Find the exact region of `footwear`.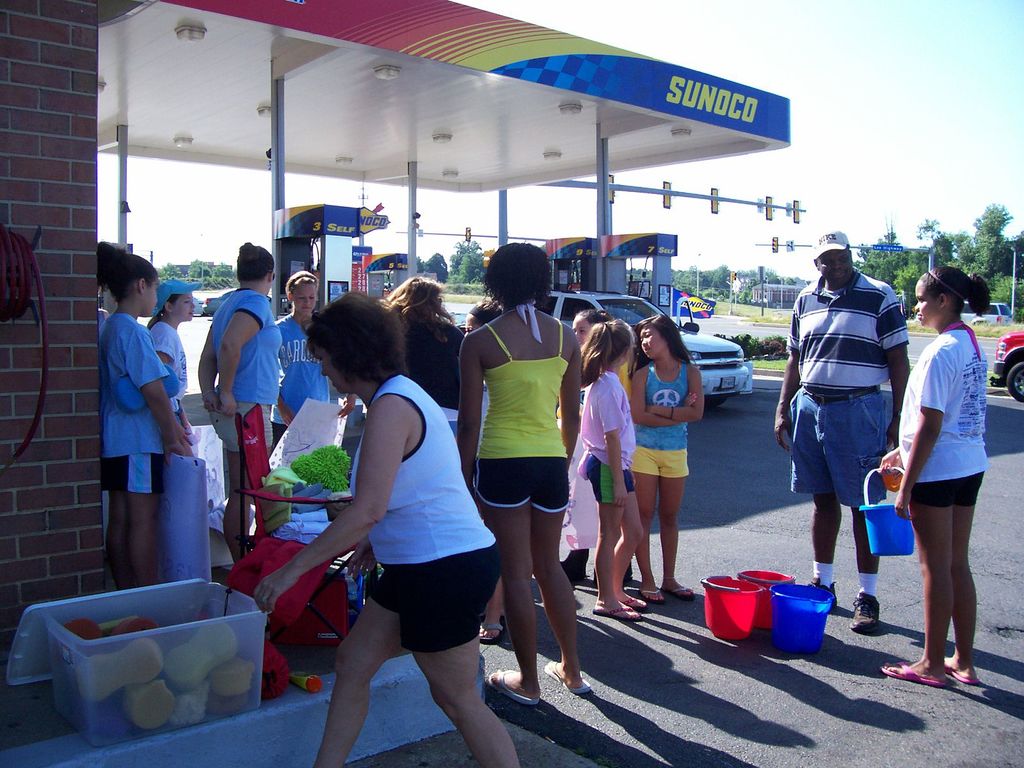
Exact region: region(588, 604, 644, 621).
